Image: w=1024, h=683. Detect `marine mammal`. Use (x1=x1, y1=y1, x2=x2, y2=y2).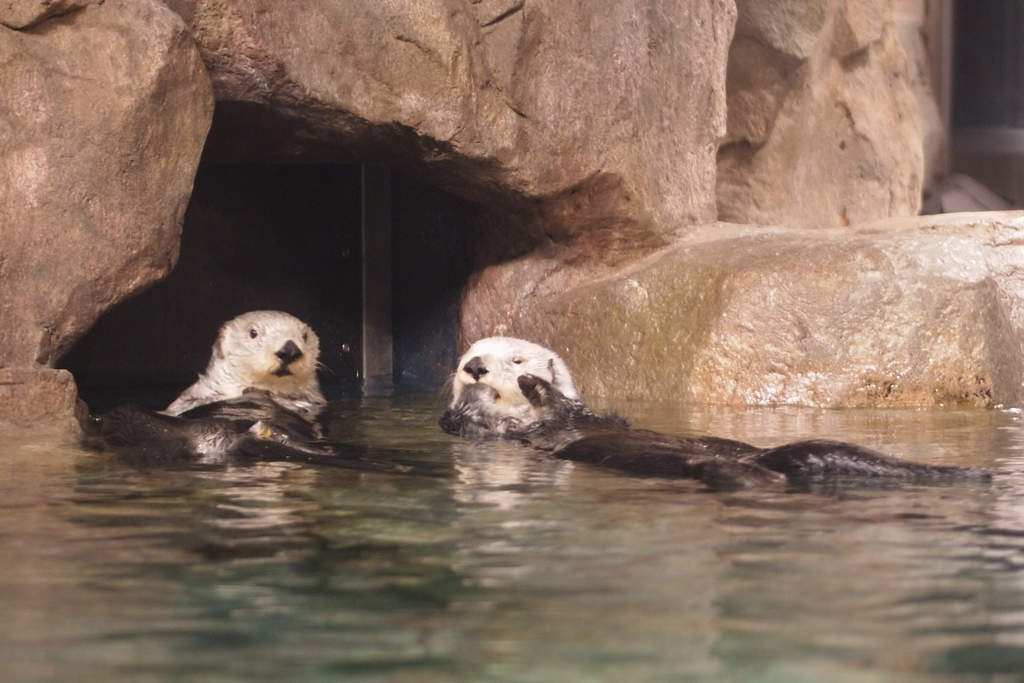
(x1=95, y1=394, x2=372, y2=475).
